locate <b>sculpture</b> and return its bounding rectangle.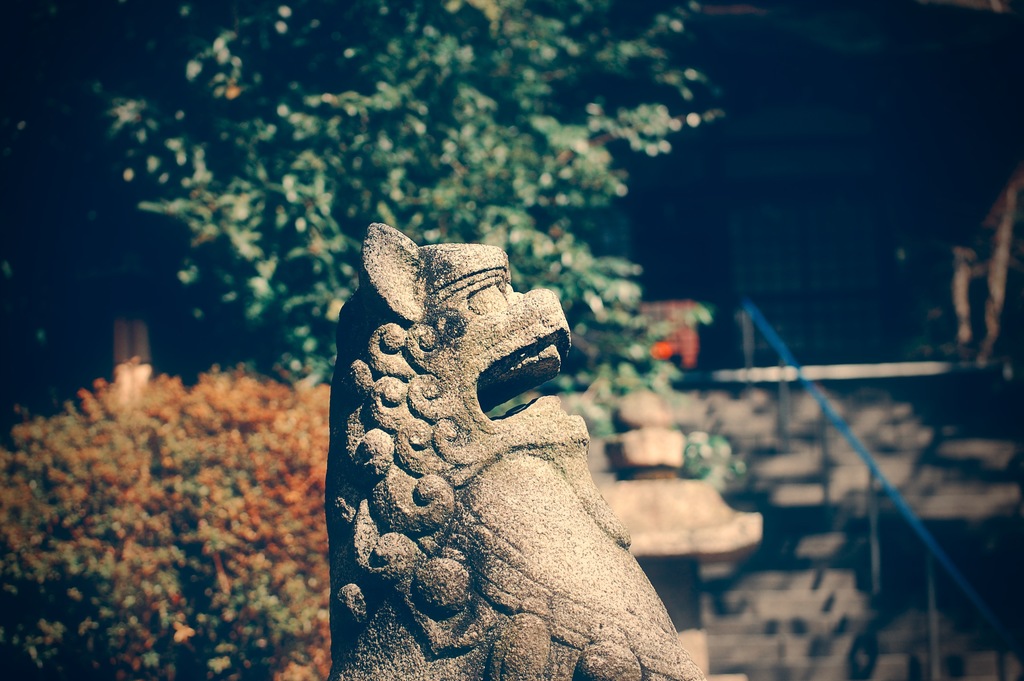
rect(326, 211, 627, 648).
